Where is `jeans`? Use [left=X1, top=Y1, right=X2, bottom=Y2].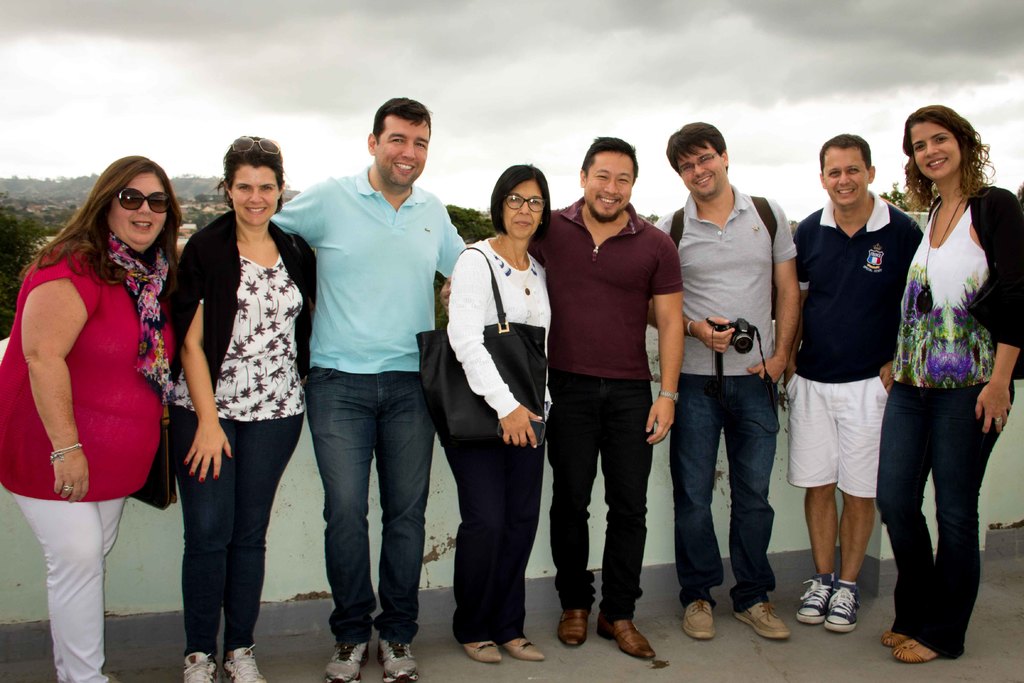
[left=879, top=383, right=1015, bottom=656].
